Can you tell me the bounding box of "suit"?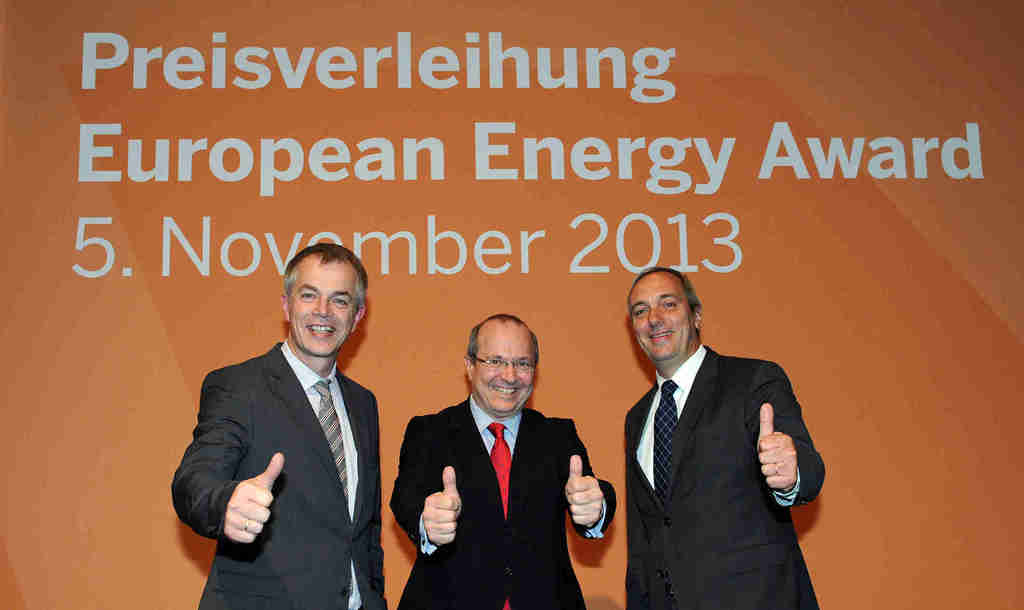
387,395,618,609.
